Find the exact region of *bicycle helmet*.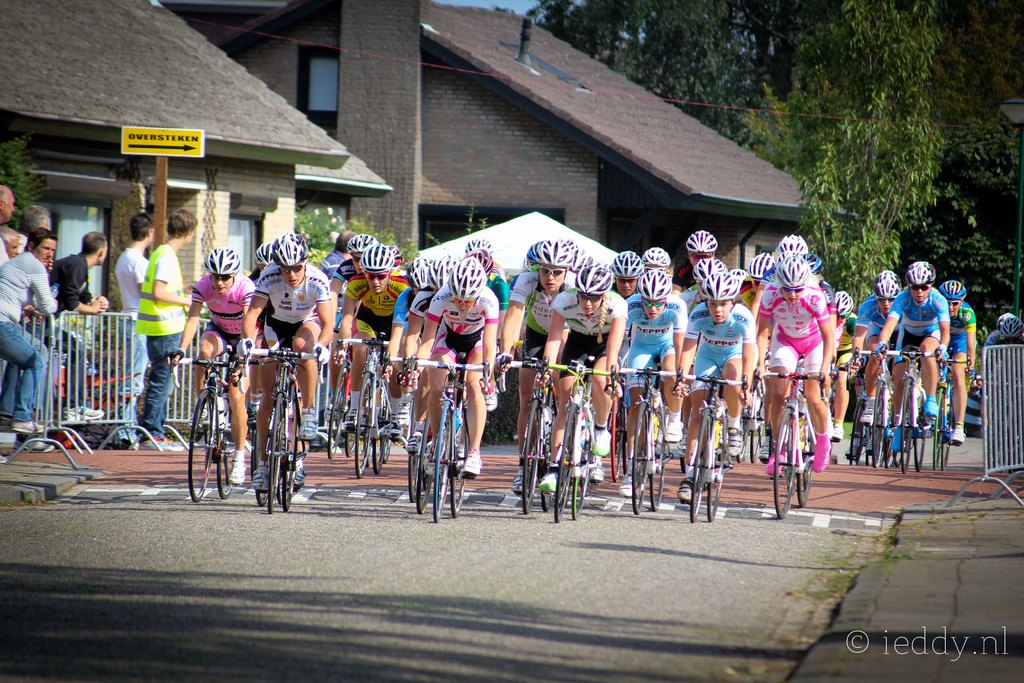
Exact region: rect(576, 262, 612, 298).
